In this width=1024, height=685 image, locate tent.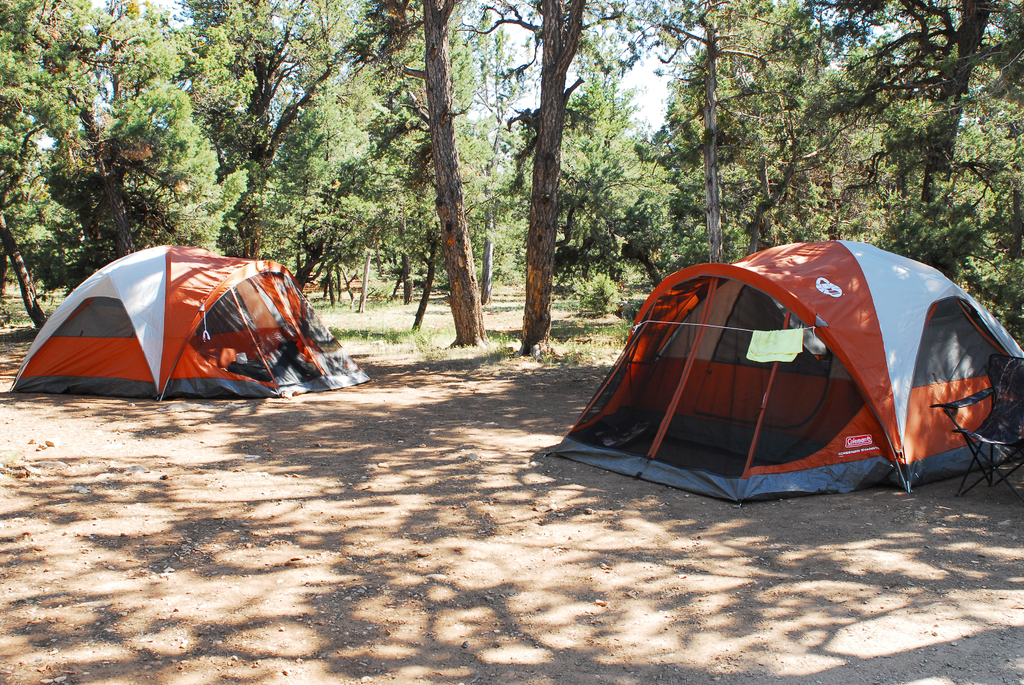
Bounding box: (2,237,365,398).
